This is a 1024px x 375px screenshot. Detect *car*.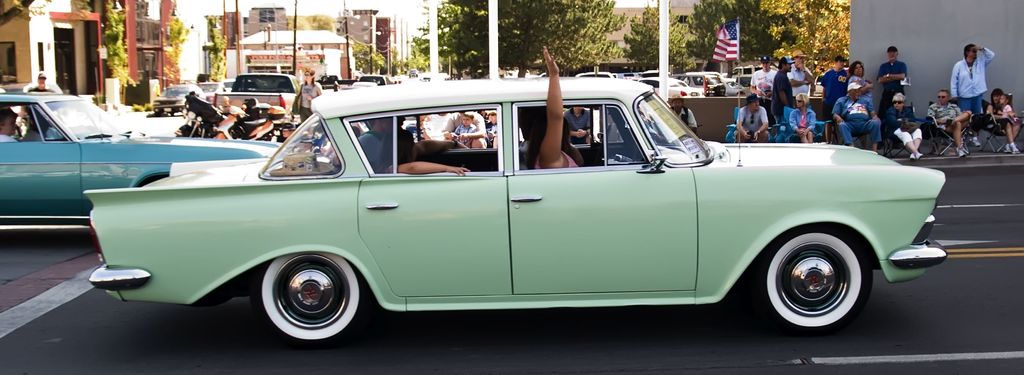
BBox(0, 90, 300, 229).
